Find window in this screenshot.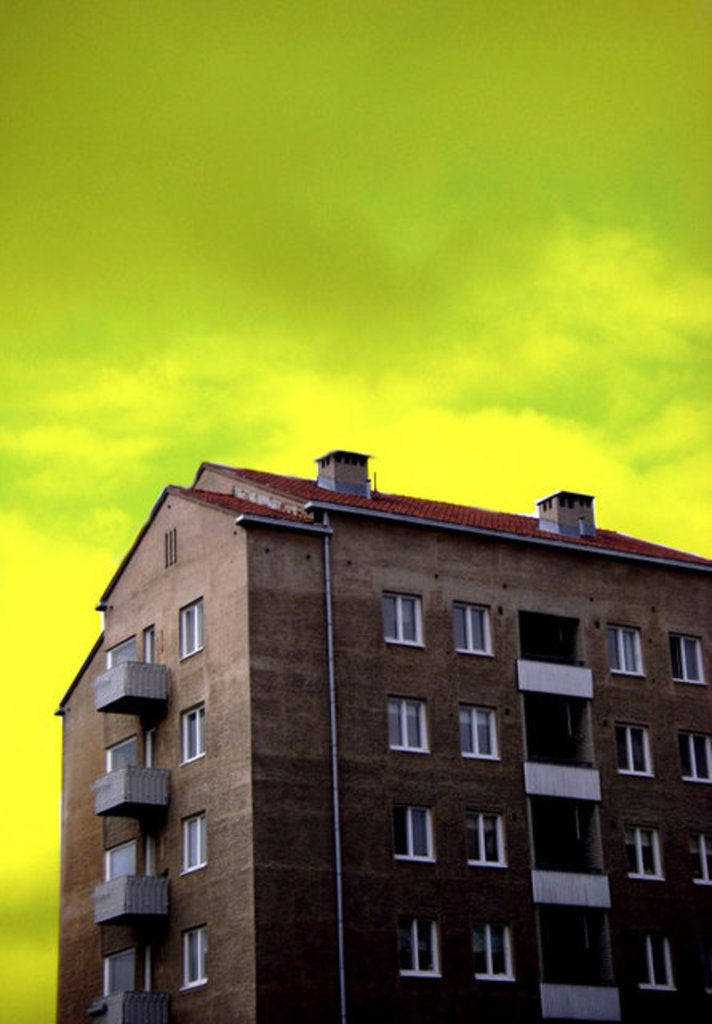
The bounding box for window is Rect(176, 917, 210, 997).
